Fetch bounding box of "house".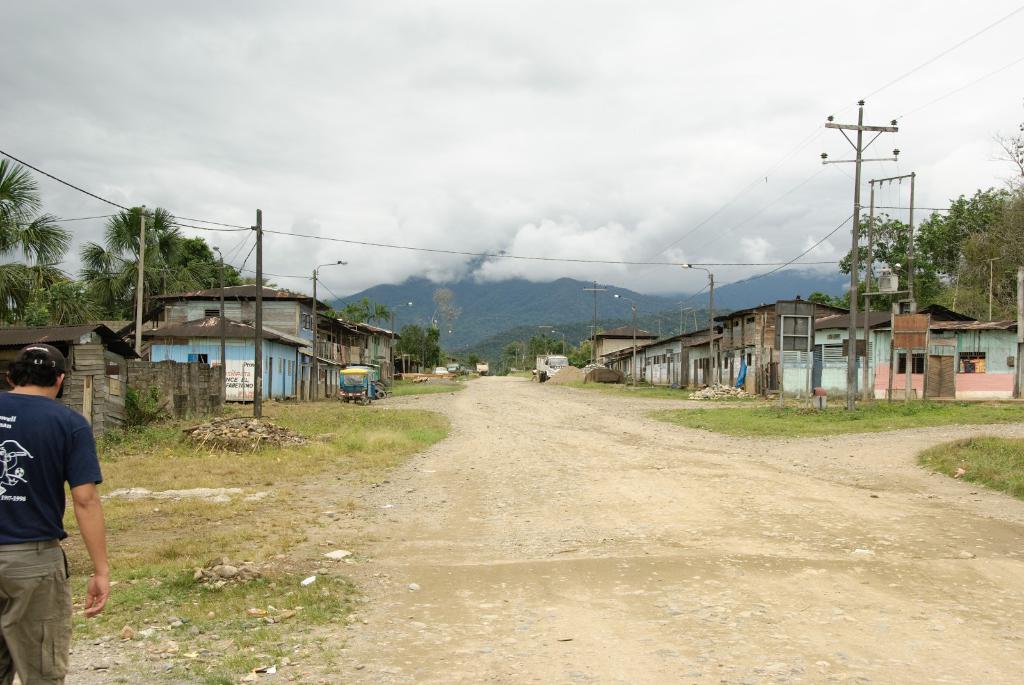
Bbox: [left=696, top=290, right=840, bottom=397].
